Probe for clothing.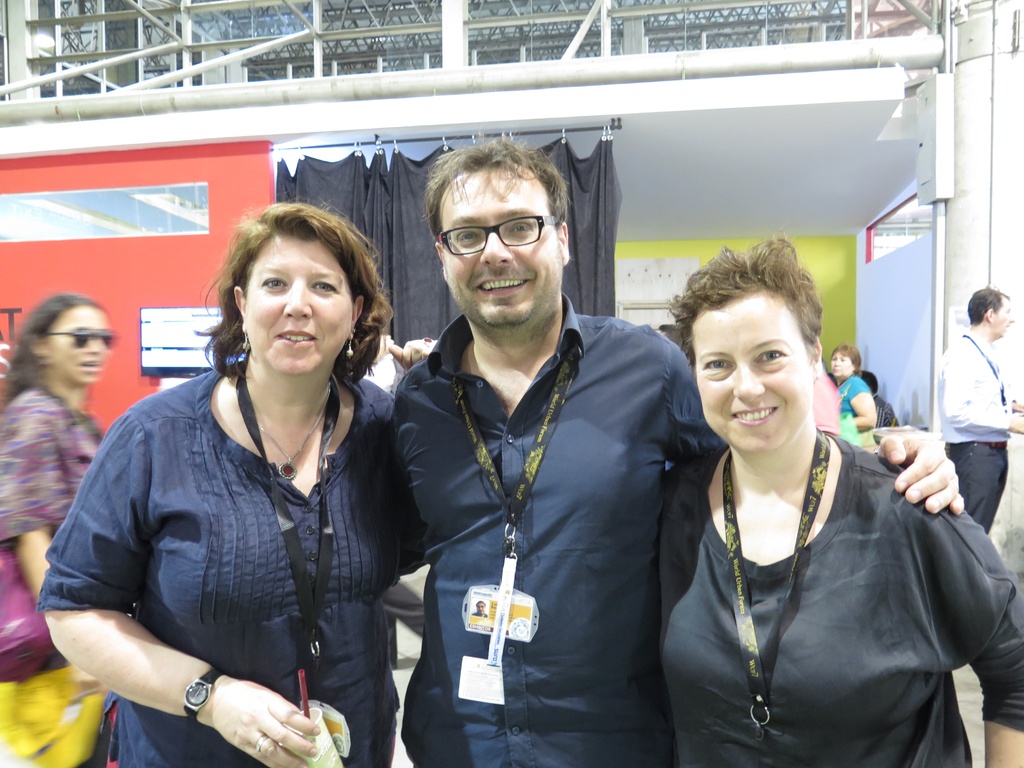
Probe result: bbox=[651, 420, 1023, 767].
